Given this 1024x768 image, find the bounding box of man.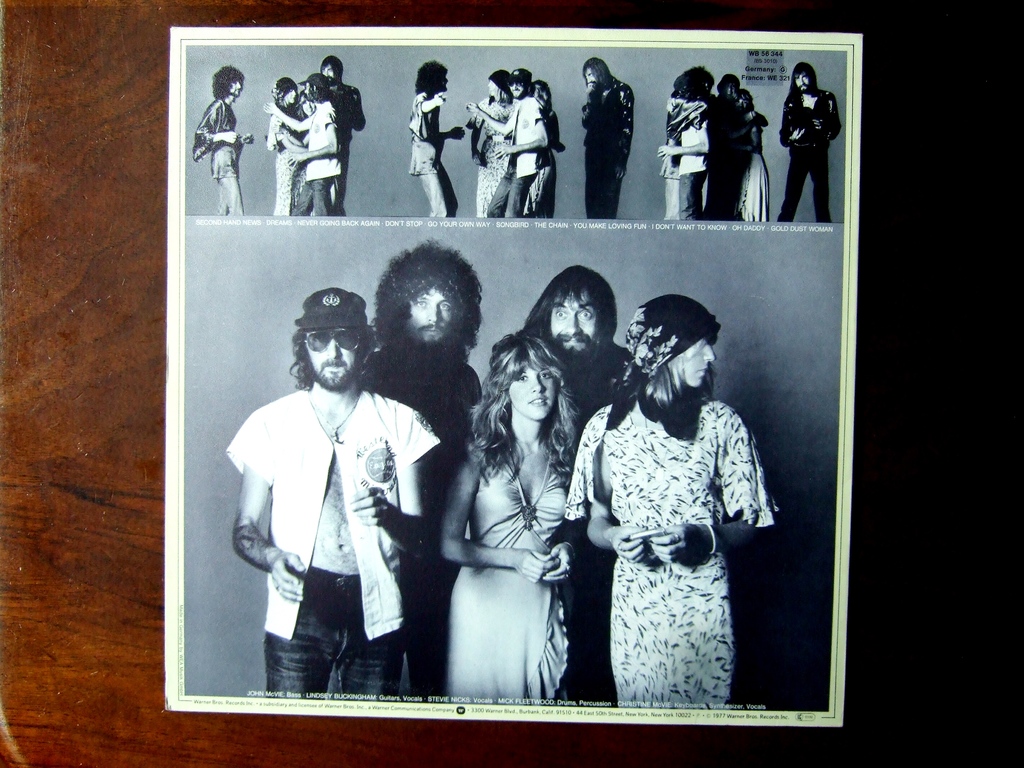
(355, 236, 486, 703).
